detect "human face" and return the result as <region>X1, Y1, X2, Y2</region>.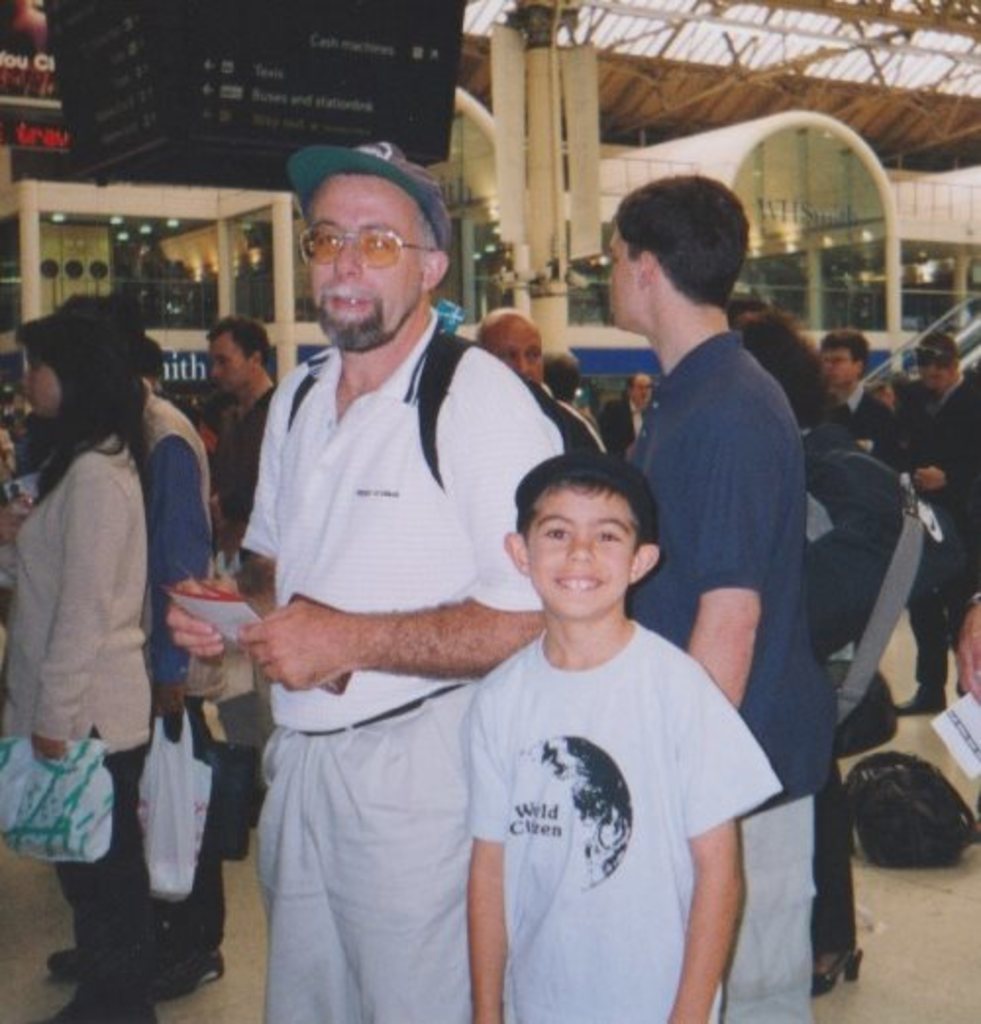
<region>487, 322, 547, 379</region>.
